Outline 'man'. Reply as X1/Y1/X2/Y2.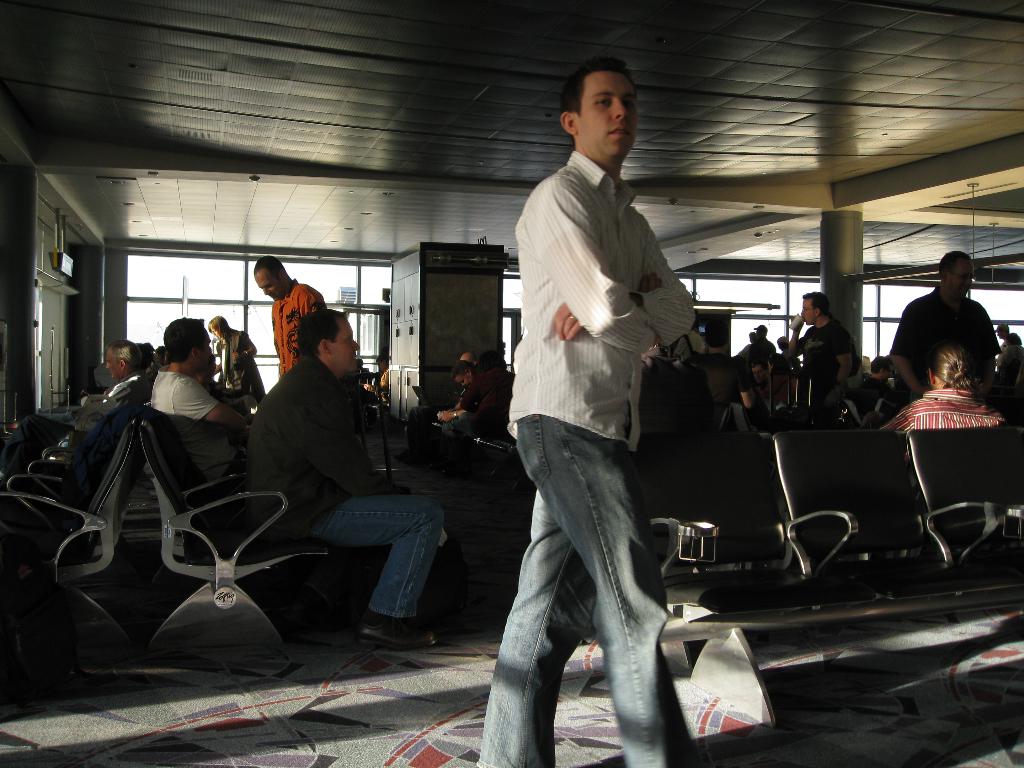
789/288/862/428.
